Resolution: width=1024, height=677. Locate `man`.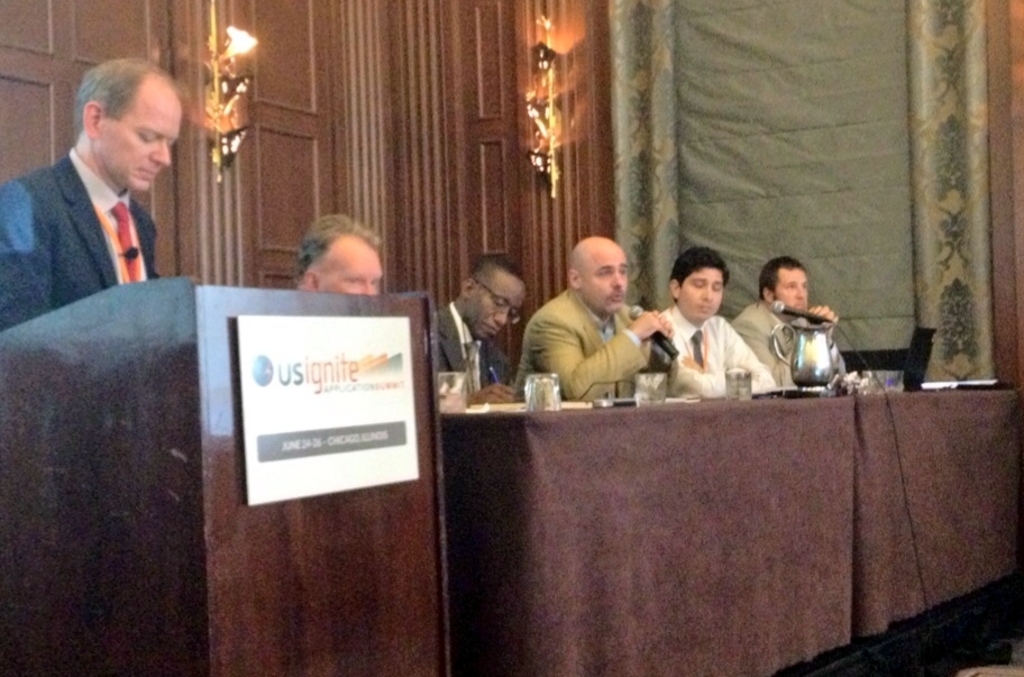
bbox=(508, 235, 675, 403).
